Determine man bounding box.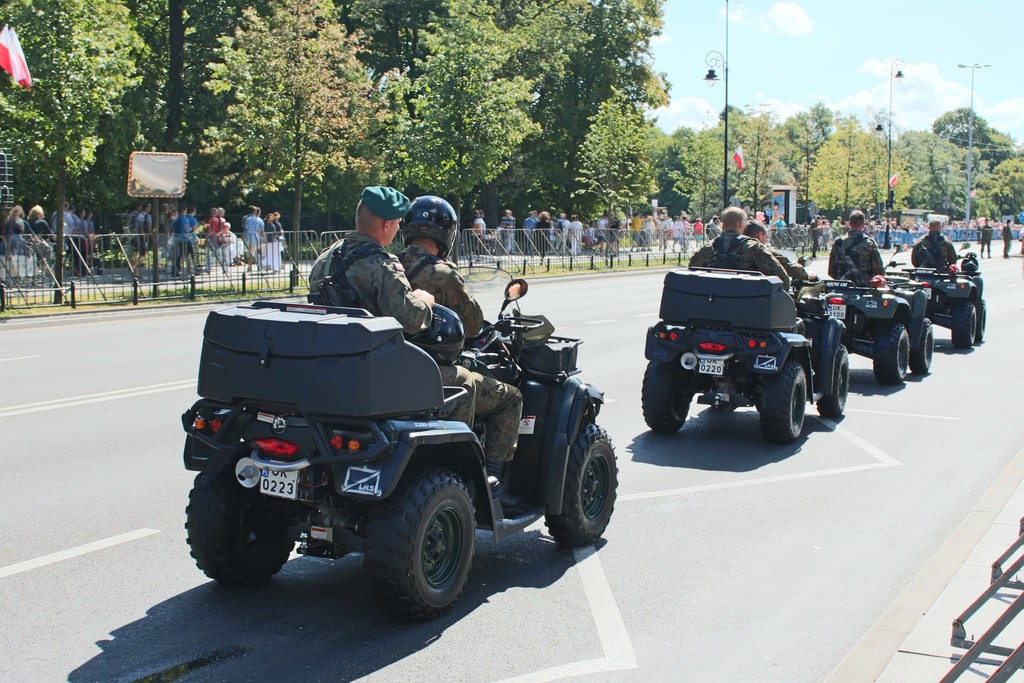
Determined: bbox=(680, 204, 795, 290).
